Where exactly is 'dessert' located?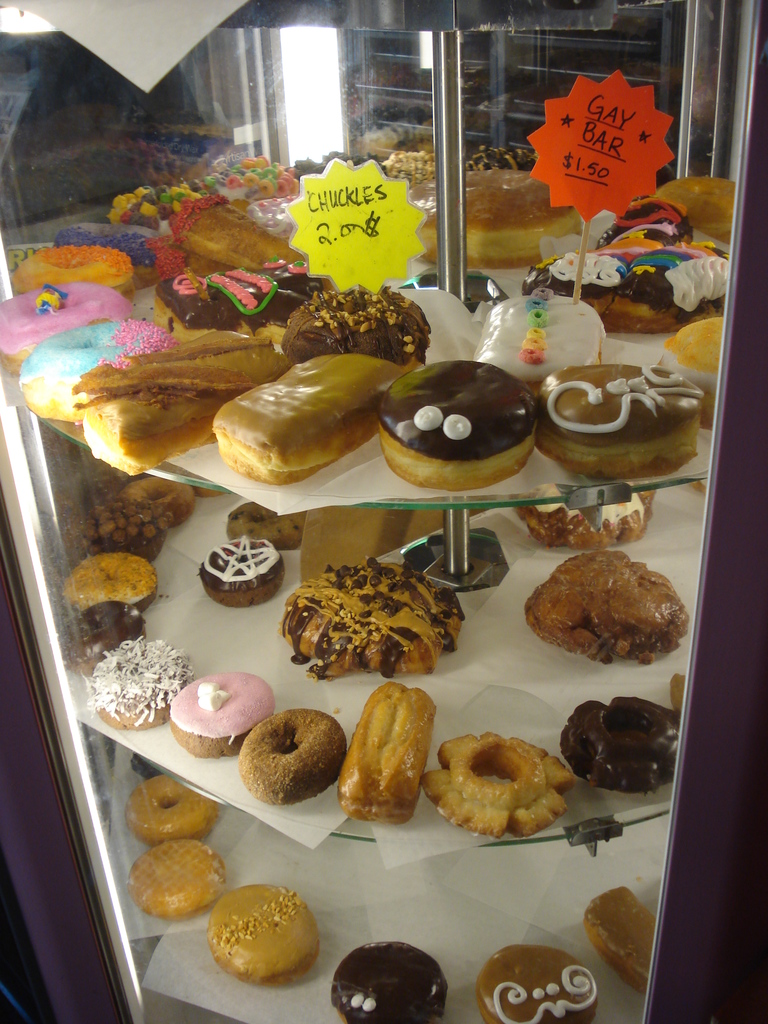
Its bounding box is [left=433, top=724, right=574, bottom=841].
